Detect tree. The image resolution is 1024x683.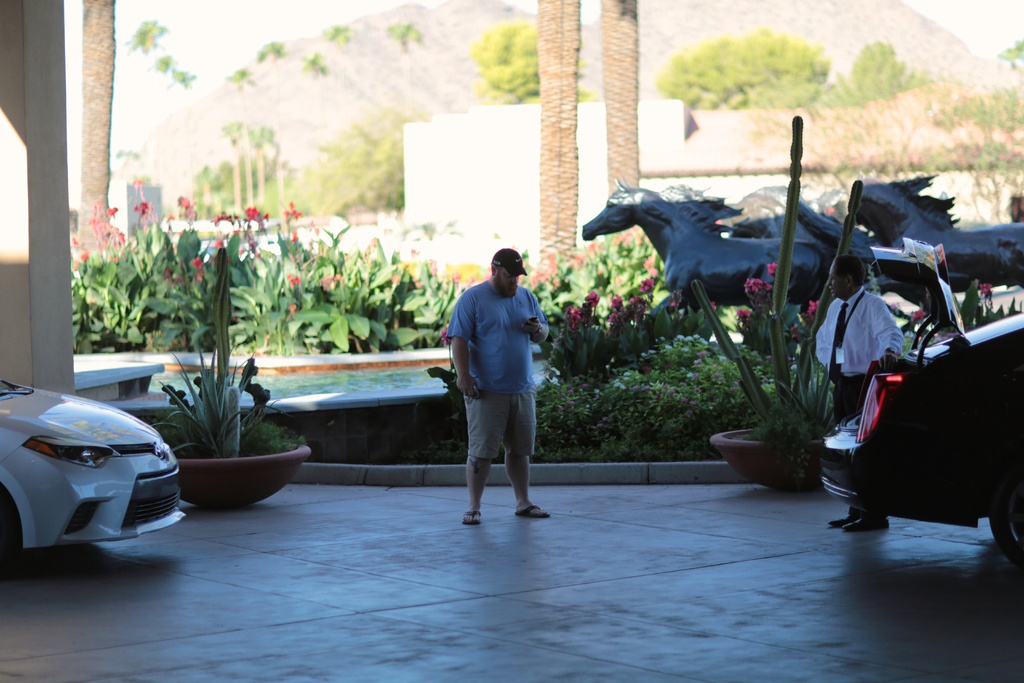
{"x1": 604, "y1": 0, "x2": 639, "y2": 255}.
